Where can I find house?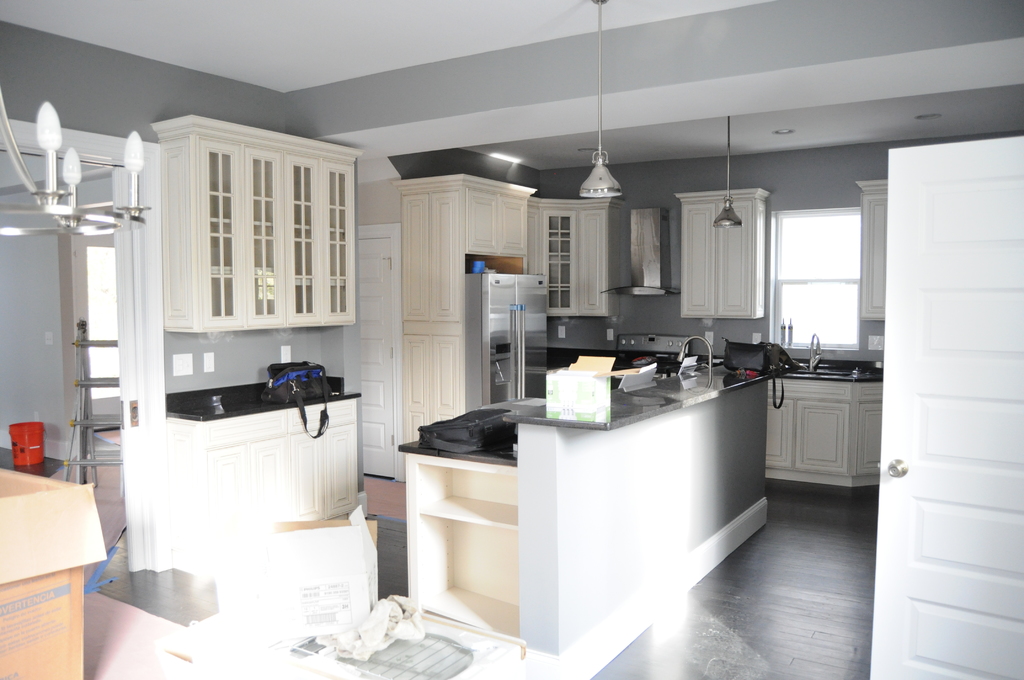
You can find it at l=0, t=0, r=1023, b=675.
